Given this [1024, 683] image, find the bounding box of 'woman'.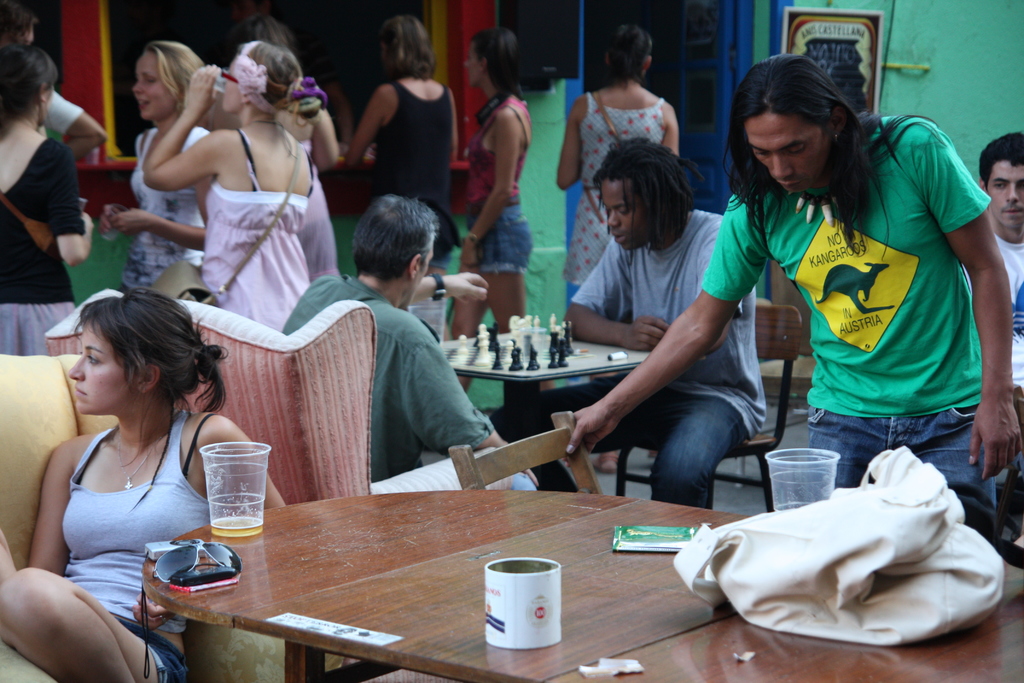
(92, 34, 220, 290).
